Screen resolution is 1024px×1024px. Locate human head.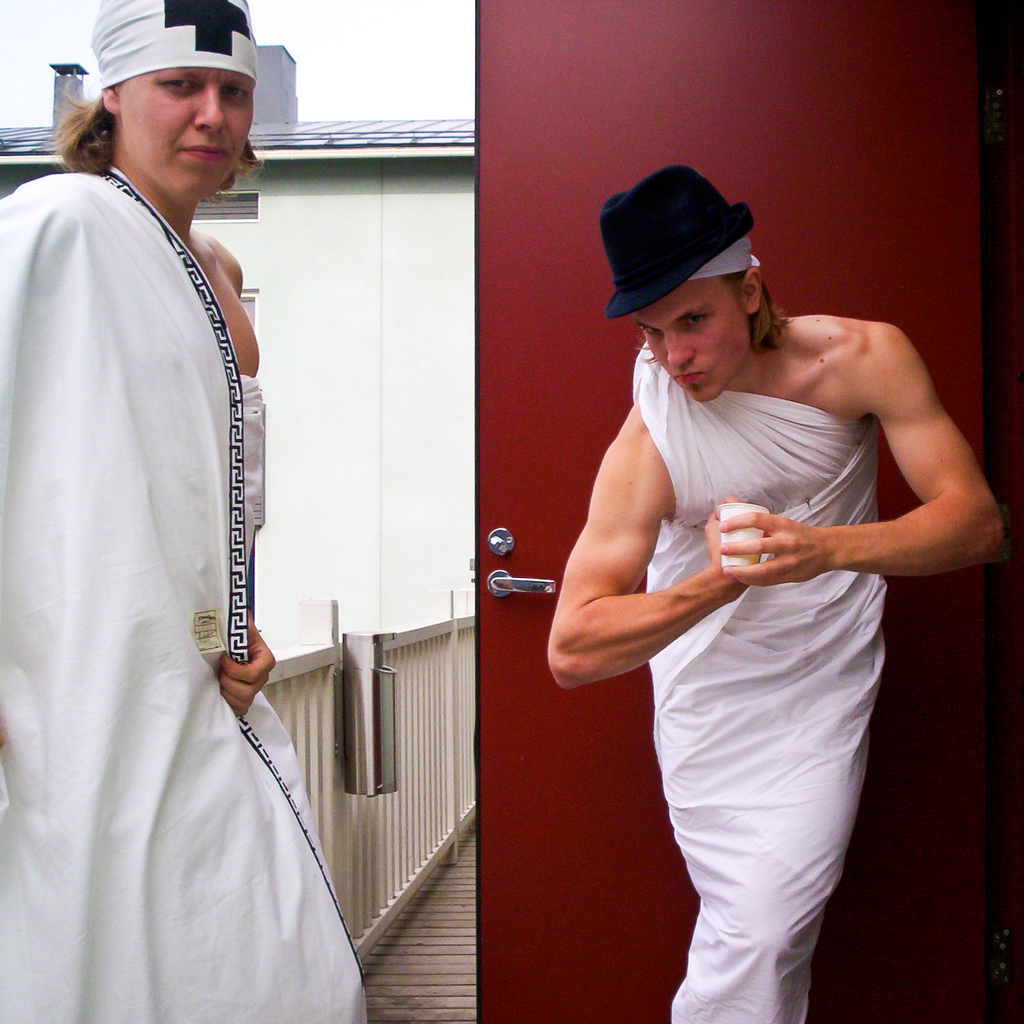
[89, 0, 260, 207].
